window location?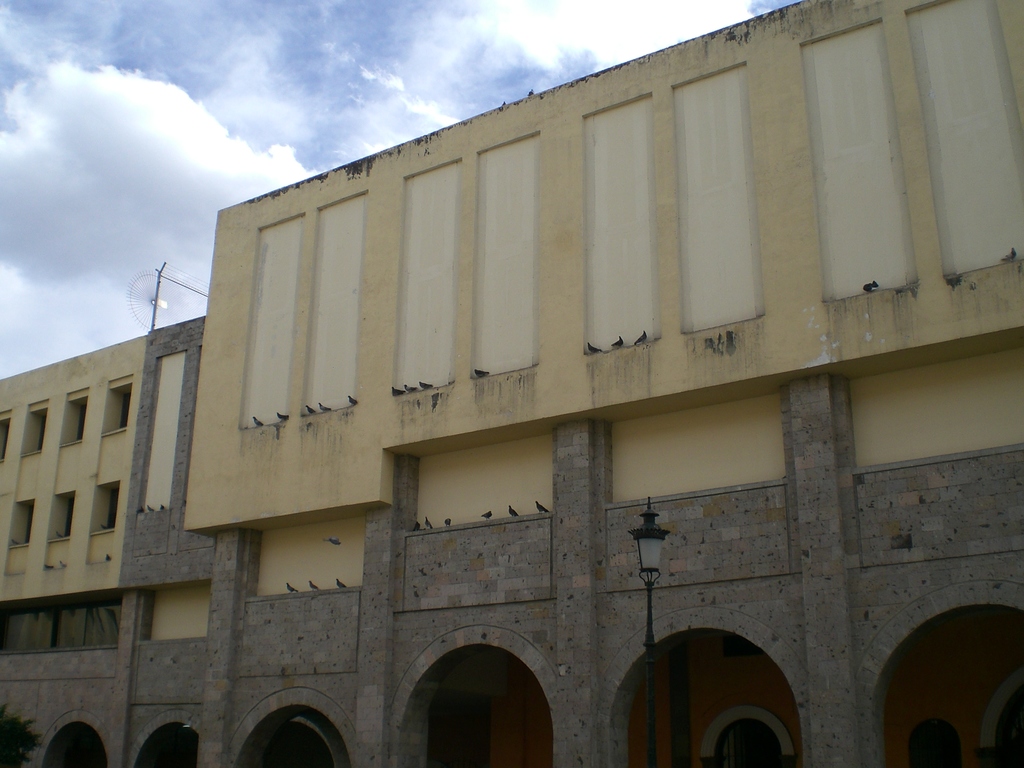
x1=60, y1=394, x2=87, y2=439
